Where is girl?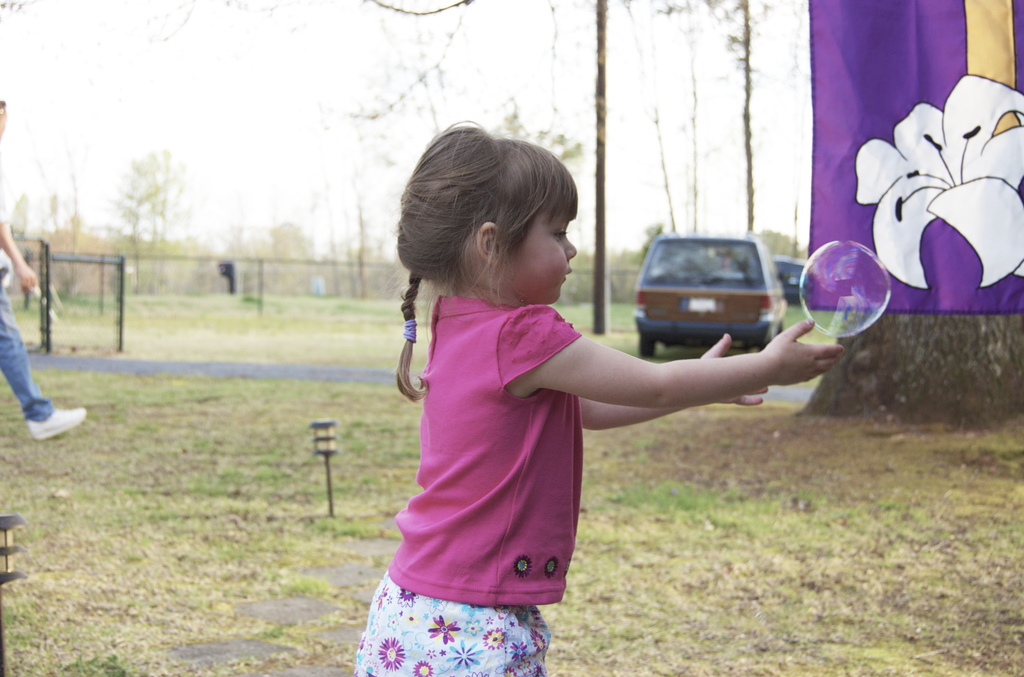
region(351, 112, 844, 676).
